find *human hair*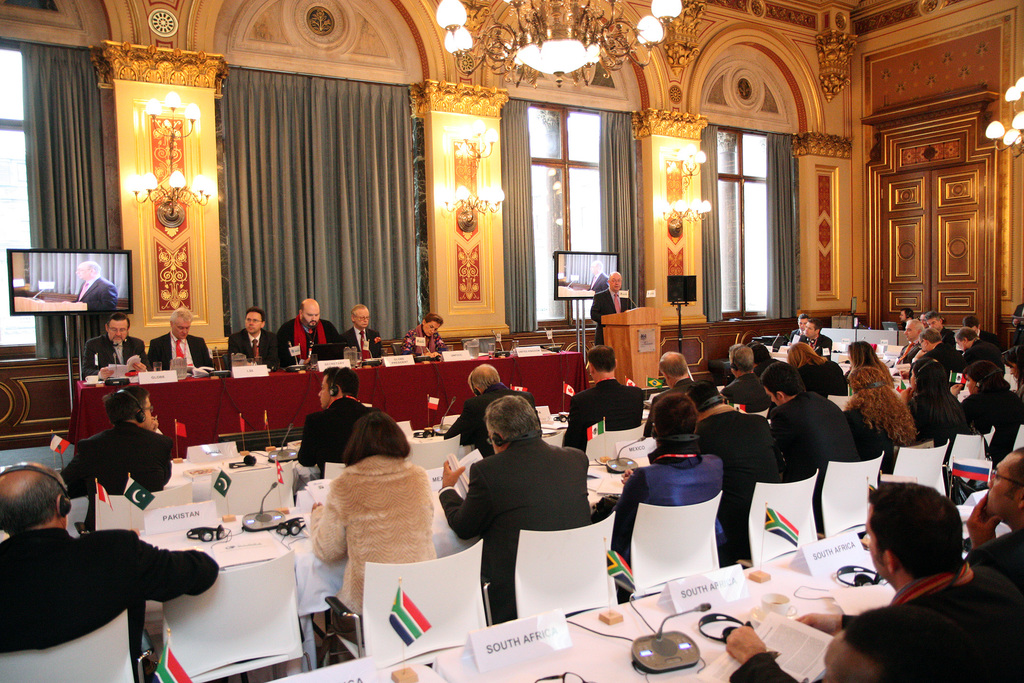
left=595, top=260, right=598, bottom=270
